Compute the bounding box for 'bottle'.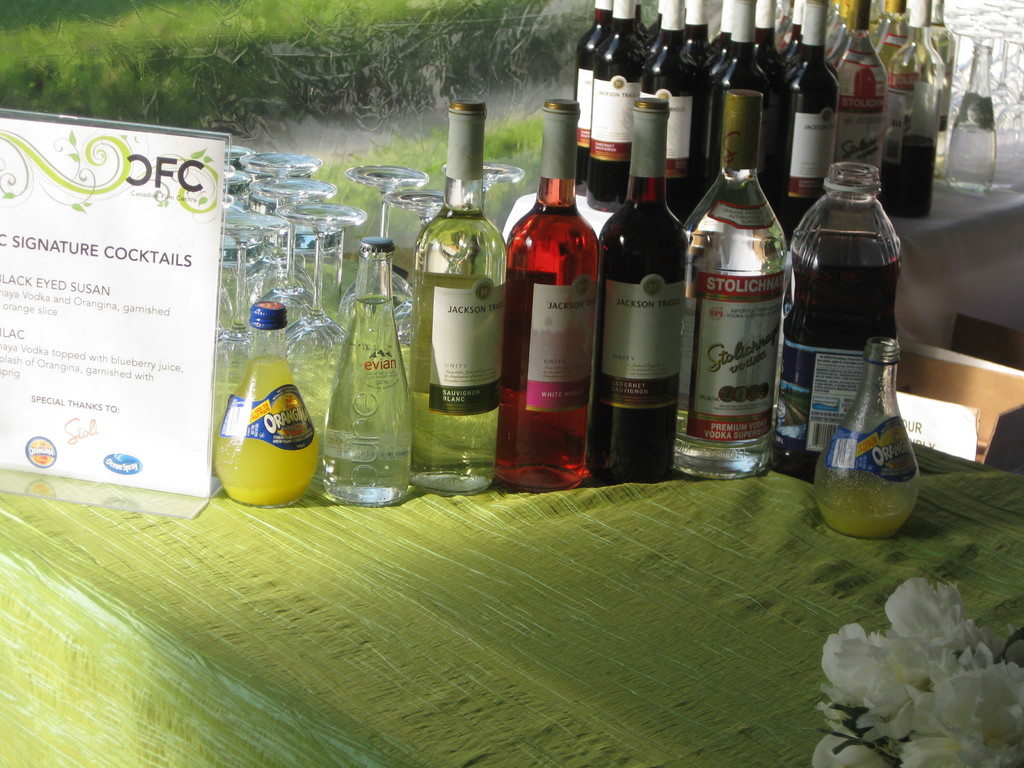
box(772, 156, 902, 482).
